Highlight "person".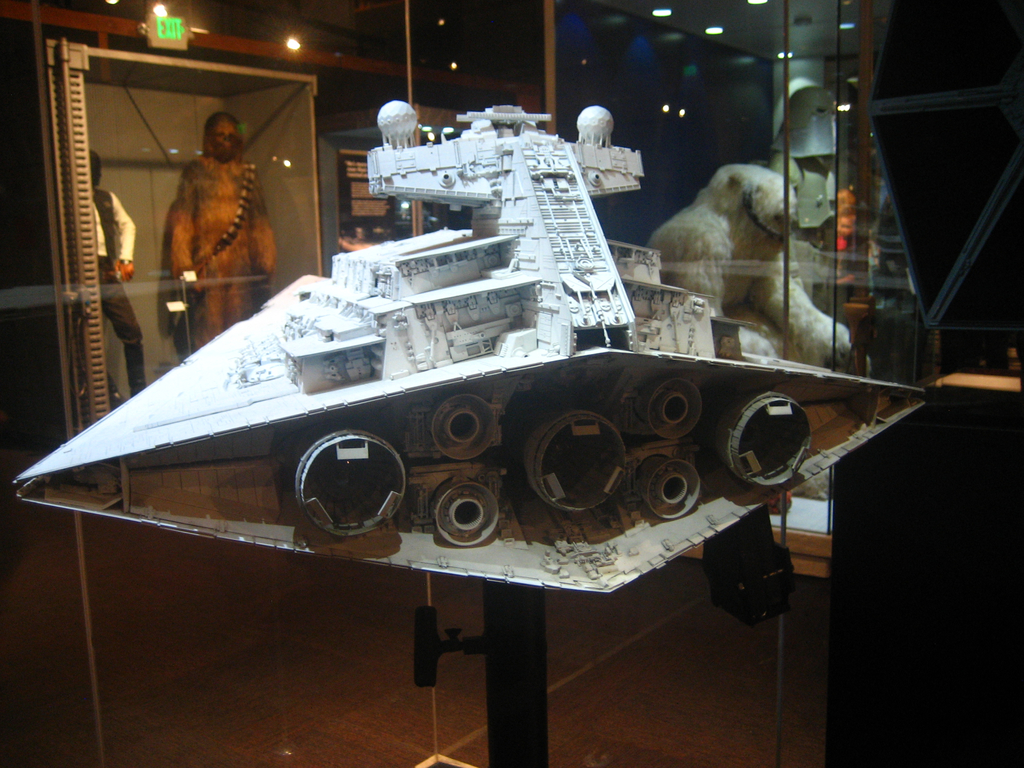
Highlighted region: {"x1": 163, "y1": 106, "x2": 279, "y2": 352}.
